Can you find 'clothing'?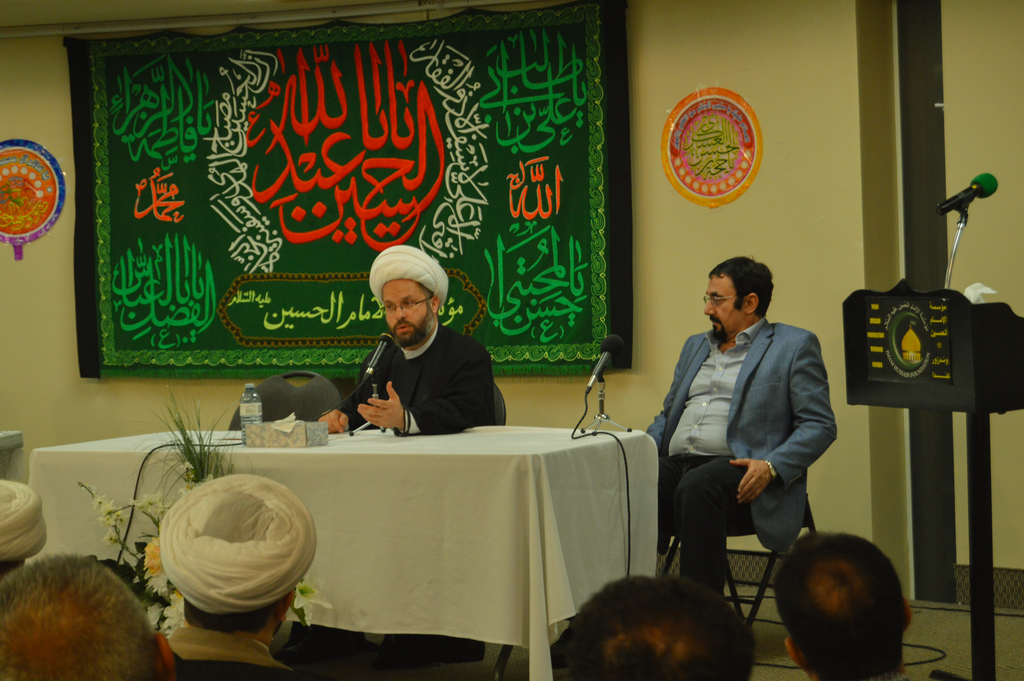
Yes, bounding box: detection(163, 632, 300, 680).
